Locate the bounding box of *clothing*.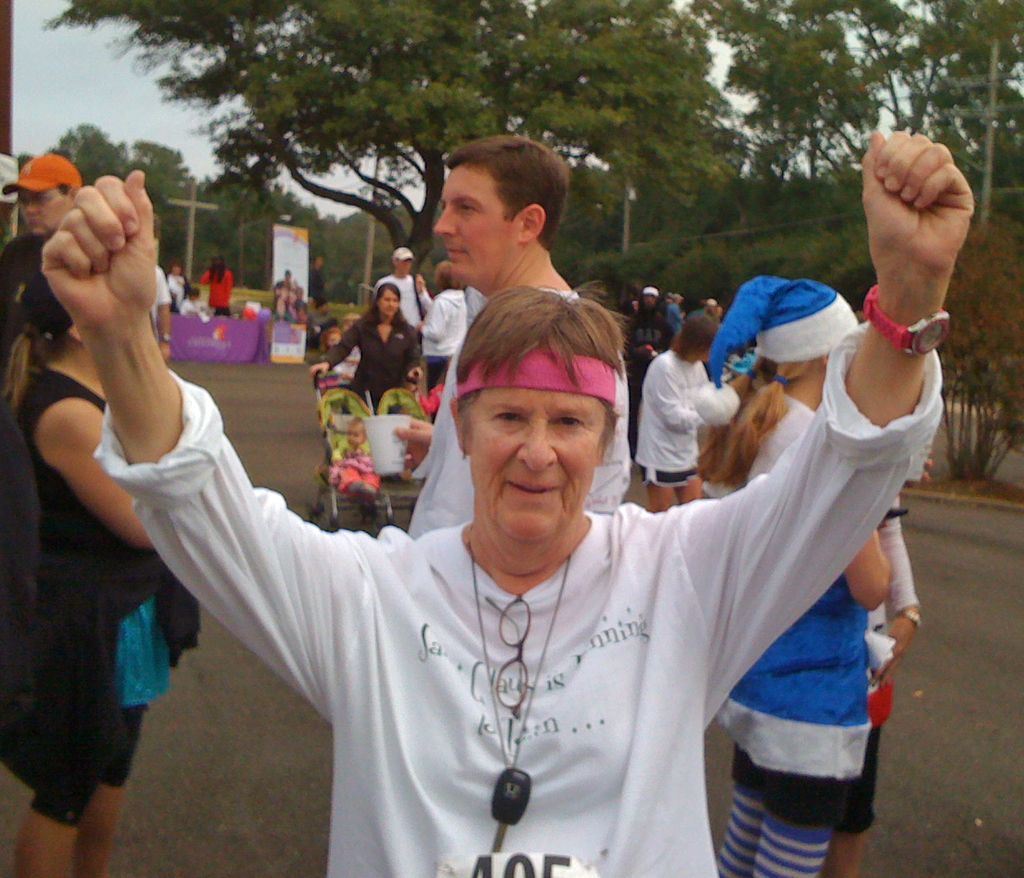
Bounding box: (89, 322, 938, 877).
